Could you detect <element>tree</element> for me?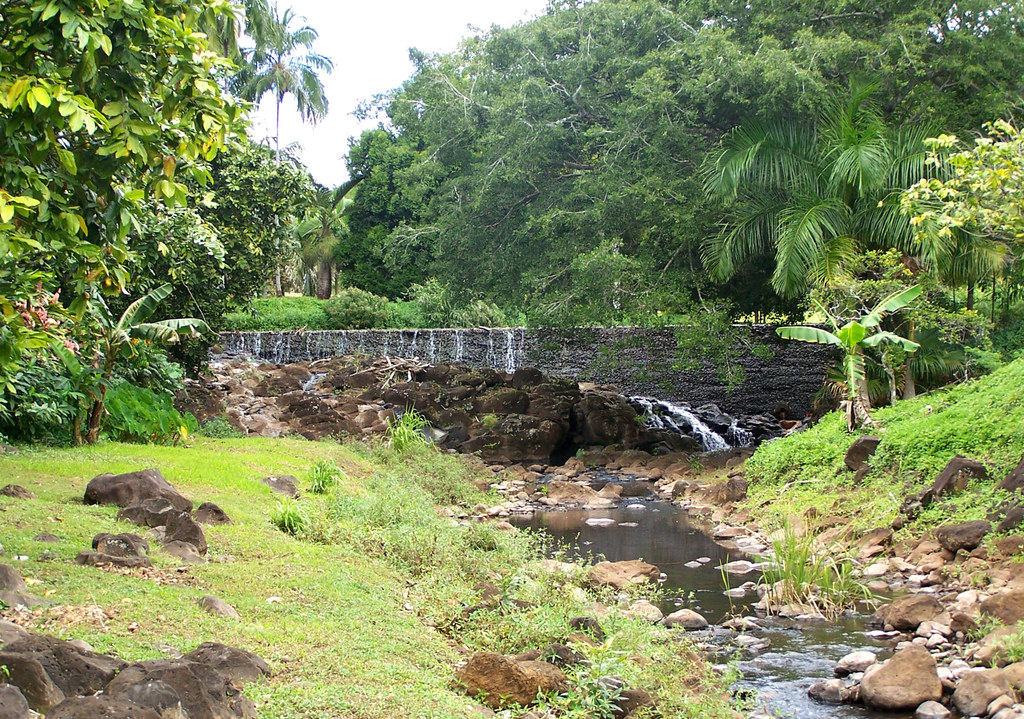
Detection result: select_region(693, 69, 972, 309).
